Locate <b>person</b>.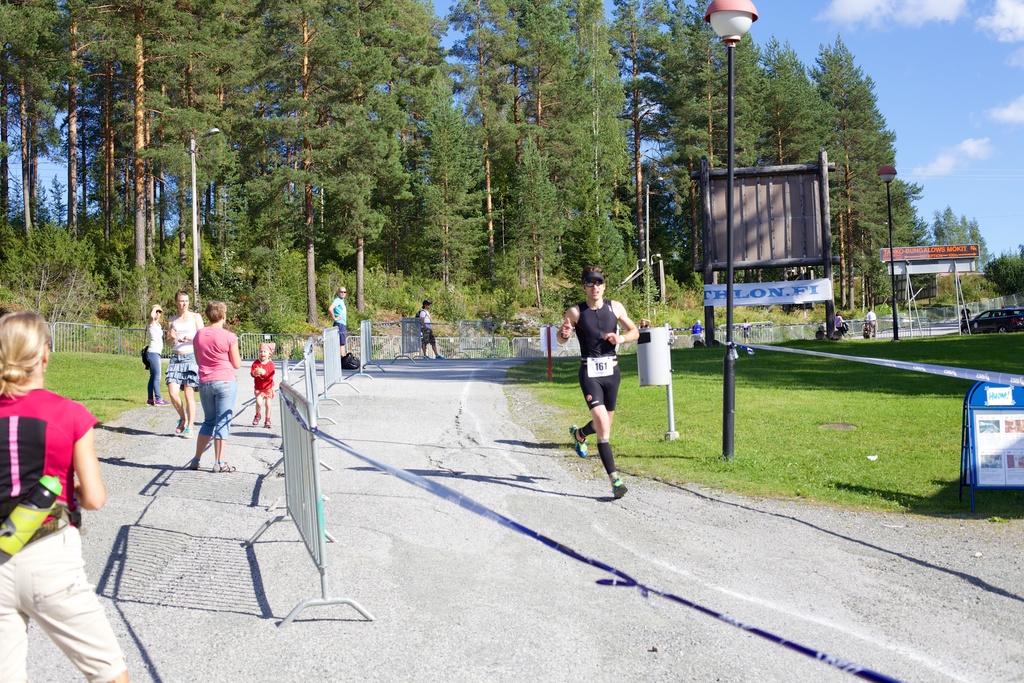
Bounding box: <bbox>146, 304, 163, 404</bbox>.
